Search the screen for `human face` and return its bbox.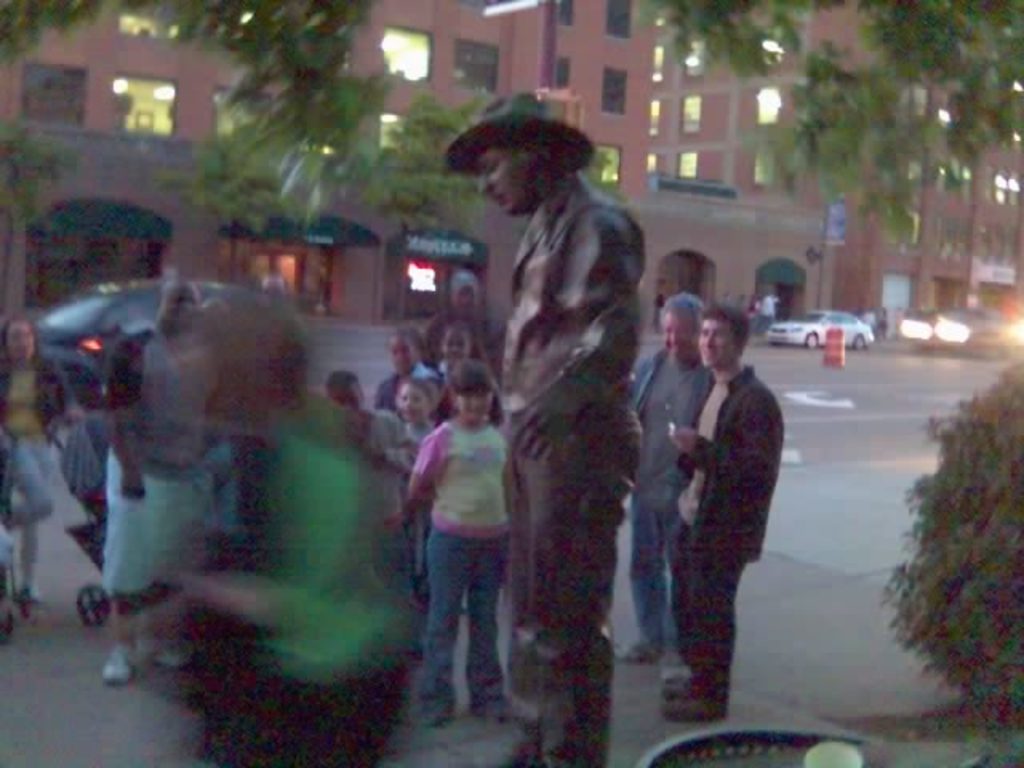
Found: <box>477,144,544,219</box>.
